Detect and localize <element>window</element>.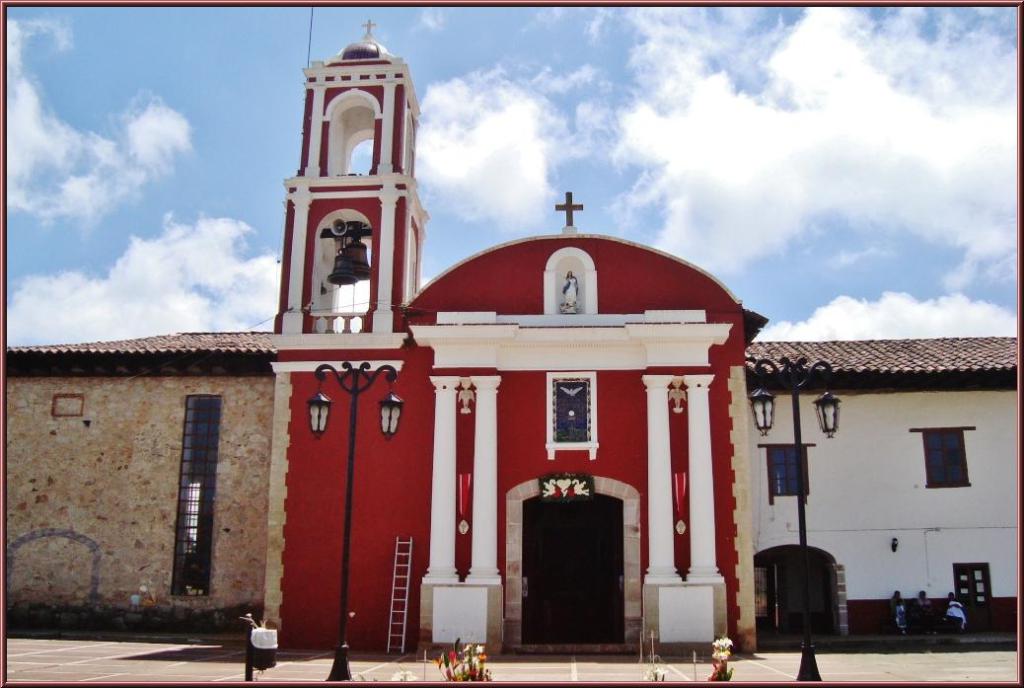
Localized at 760,443,809,497.
